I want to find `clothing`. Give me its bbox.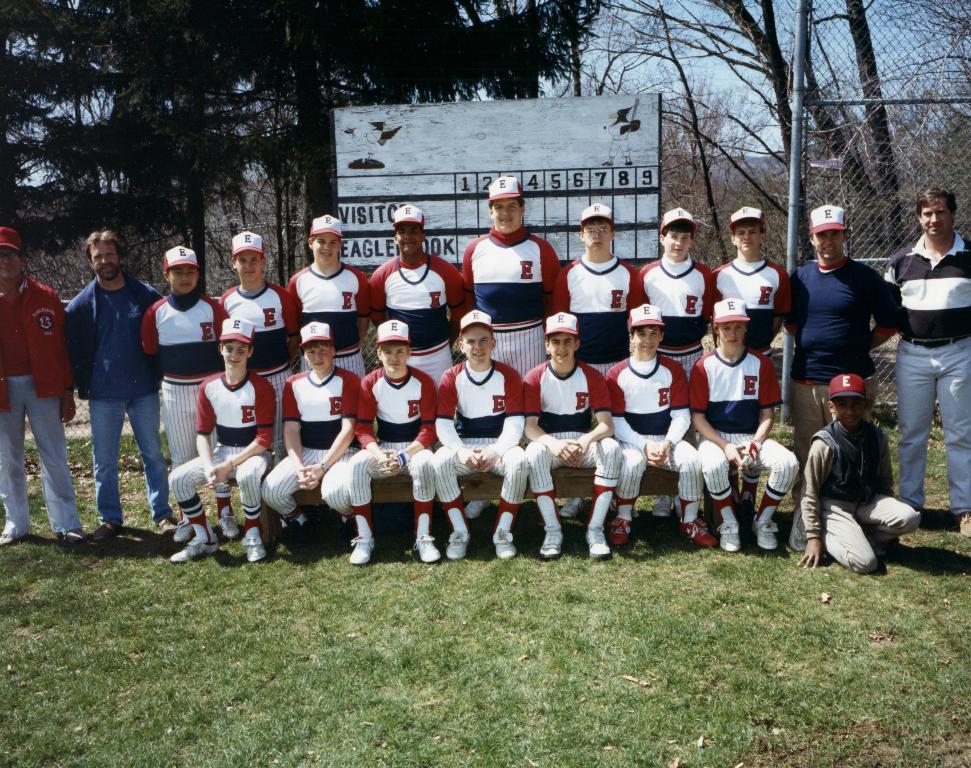
<bbox>285, 257, 372, 382</bbox>.
